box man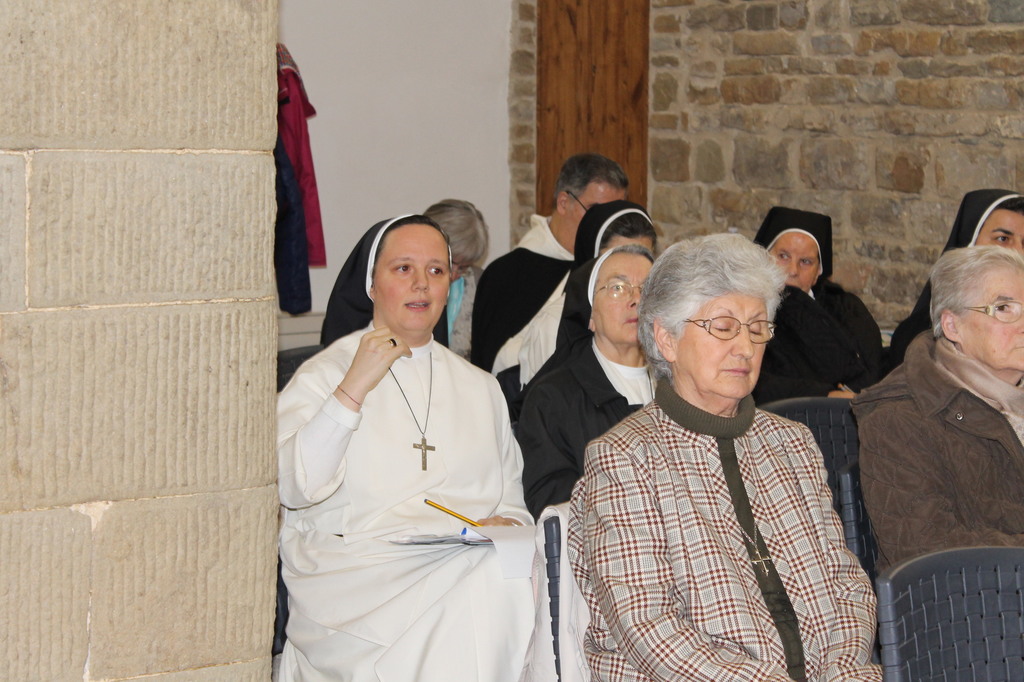
BBox(467, 152, 630, 367)
